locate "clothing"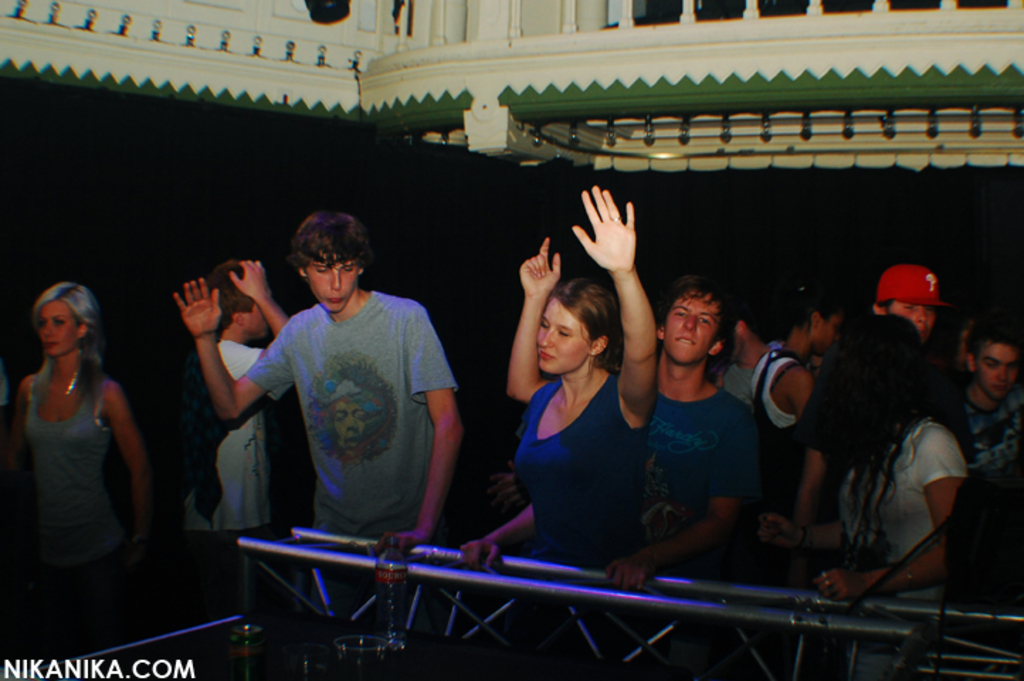
box(647, 382, 760, 592)
